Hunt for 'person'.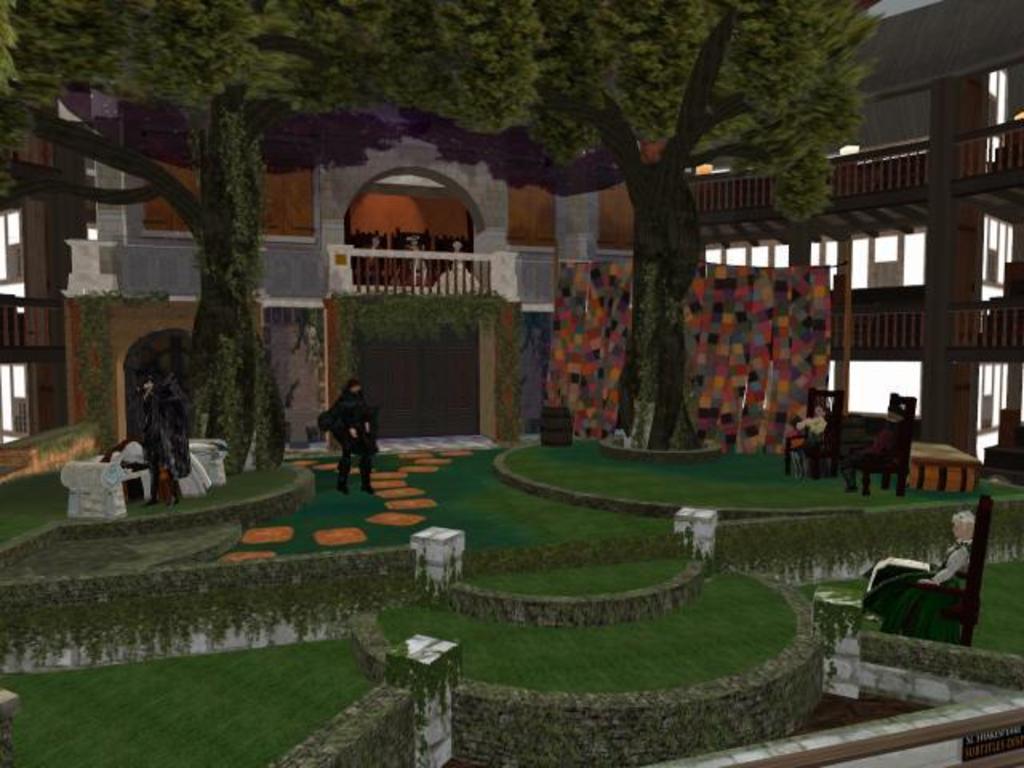
Hunted down at (left=315, top=366, right=374, bottom=485).
